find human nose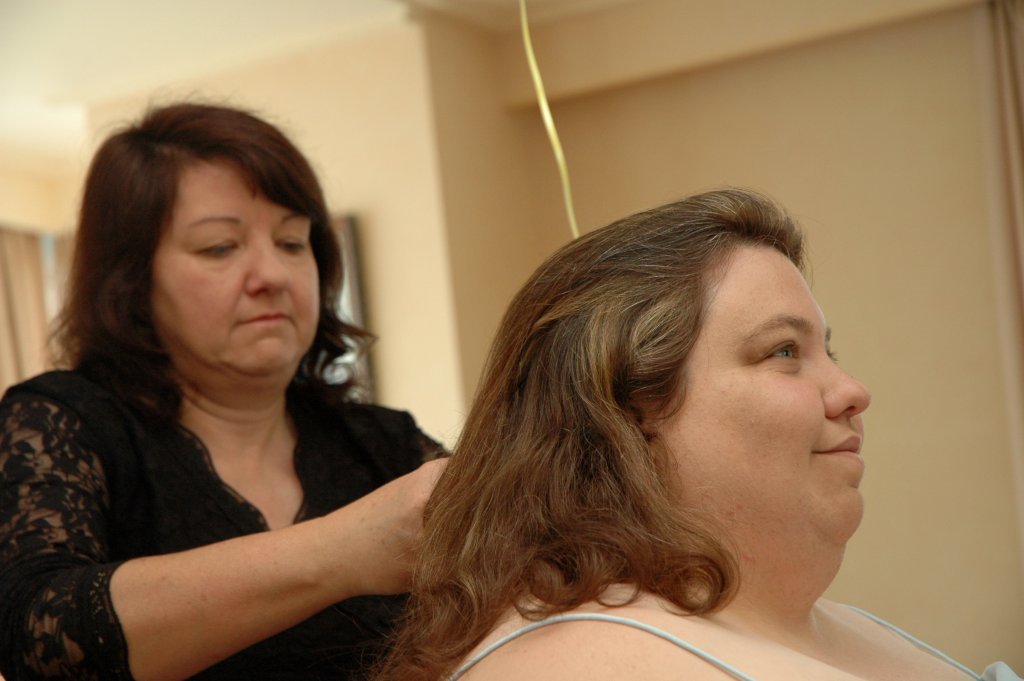
x1=241, y1=238, x2=294, y2=294
